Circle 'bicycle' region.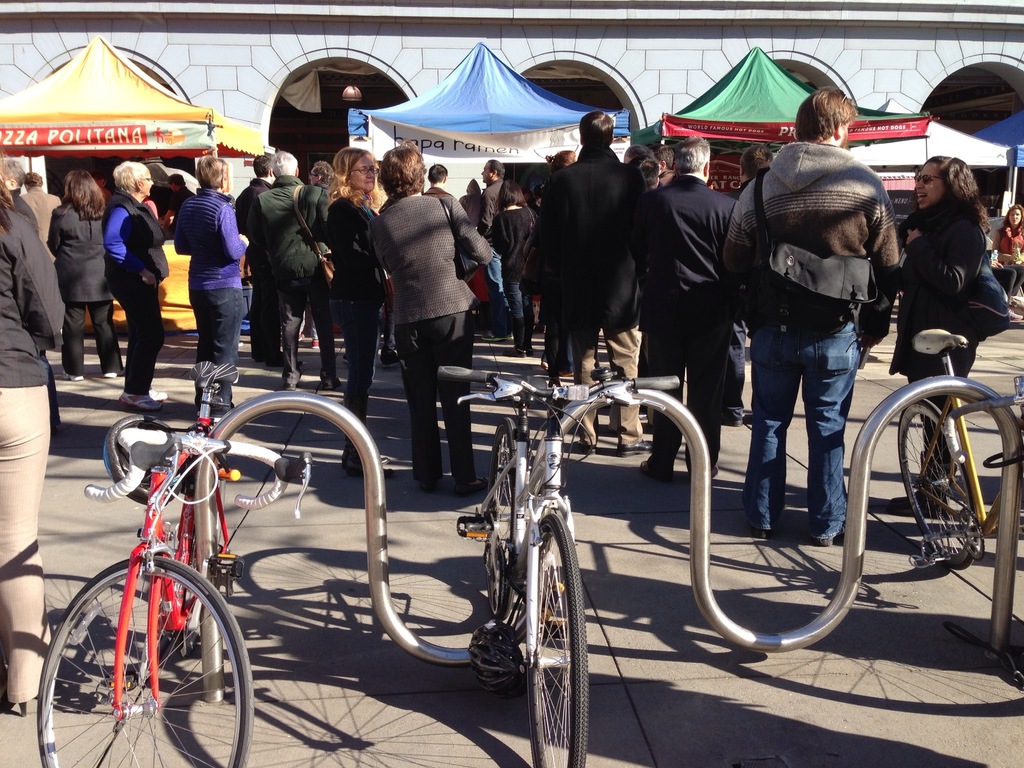
Region: 37,358,308,767.
